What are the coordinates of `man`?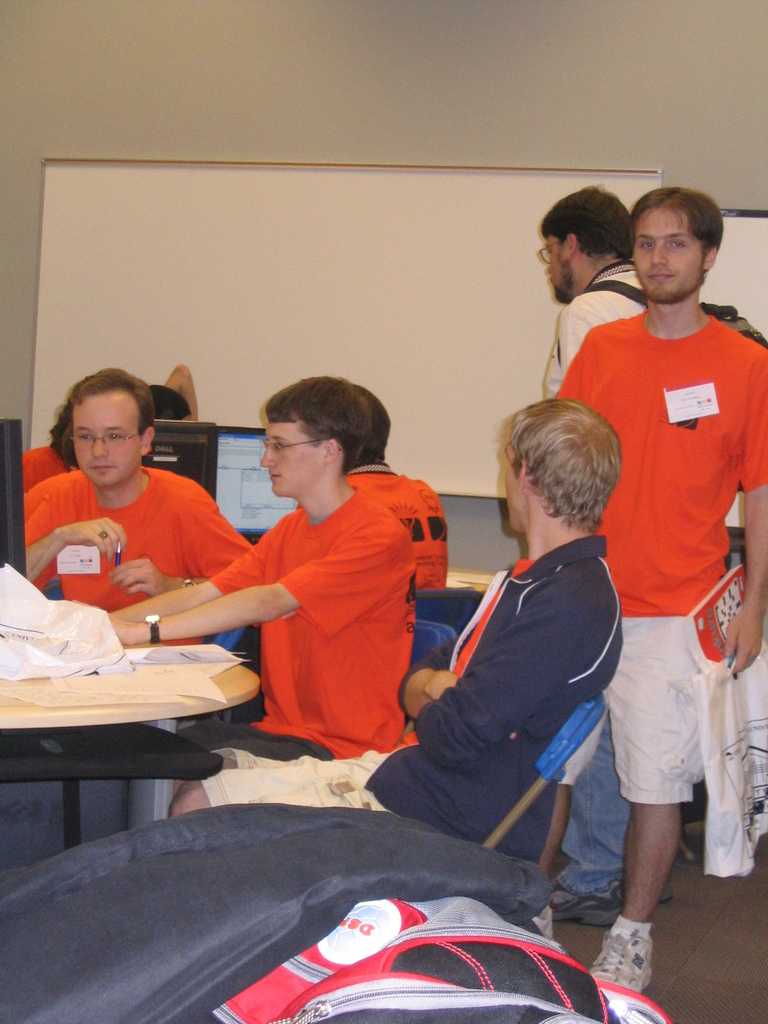
<bbox>550, 188, 767, 994</bbox>.
